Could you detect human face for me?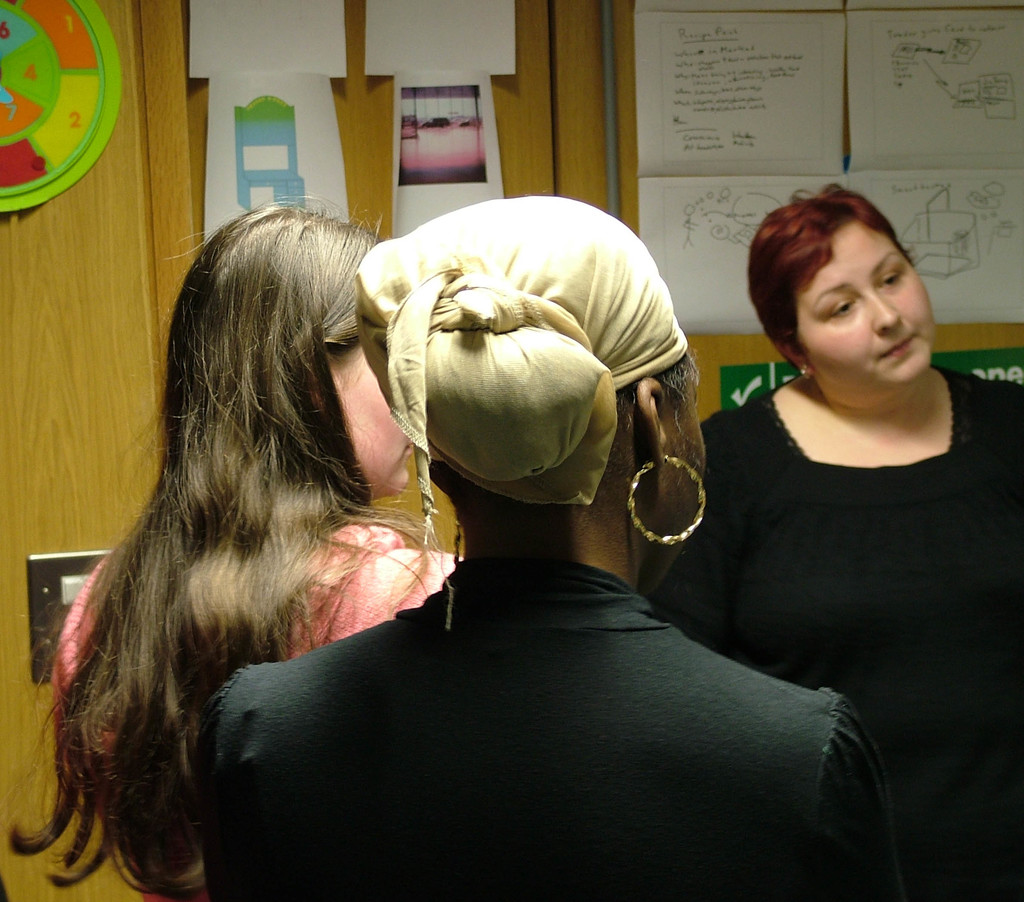
Detection result: pyautogui.locateOnScreen(799, 221, 935, 384).
